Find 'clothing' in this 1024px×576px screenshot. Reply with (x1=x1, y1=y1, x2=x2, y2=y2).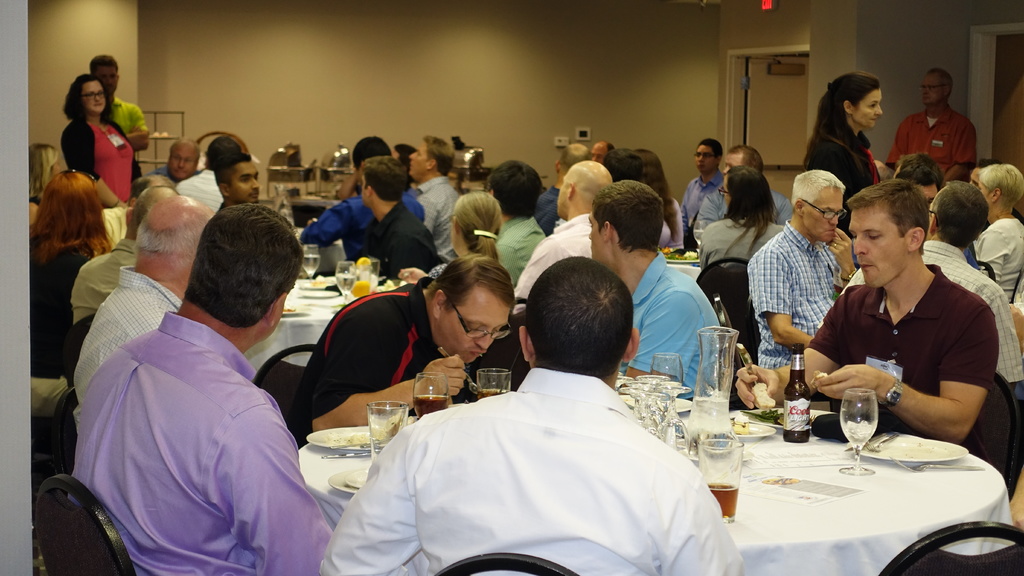
(x1=493, y1=214, x2=545, y2=278).
